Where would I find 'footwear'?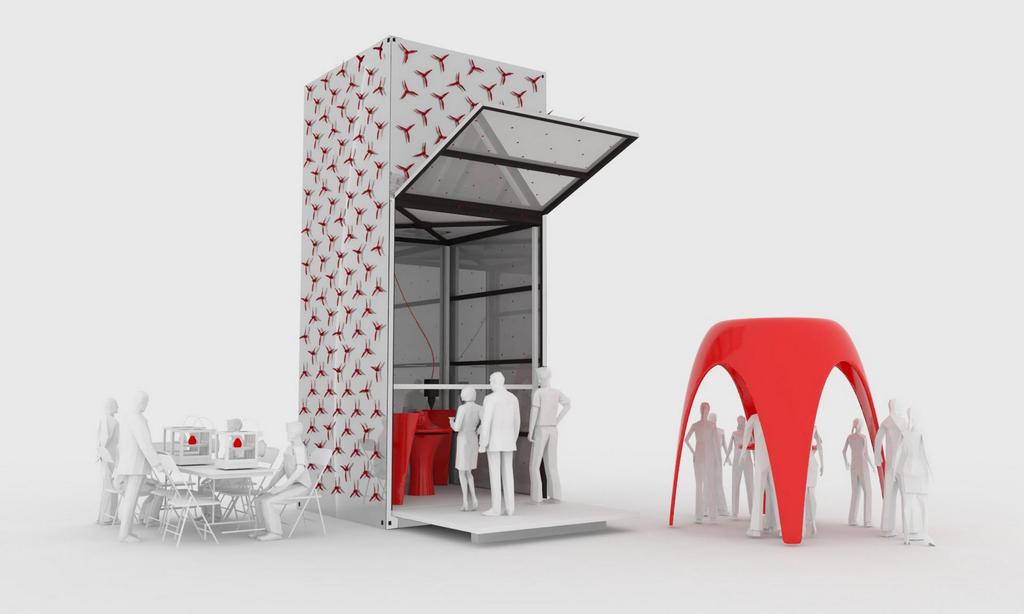
At [left=707, top=516, right=716, bottom=524].
